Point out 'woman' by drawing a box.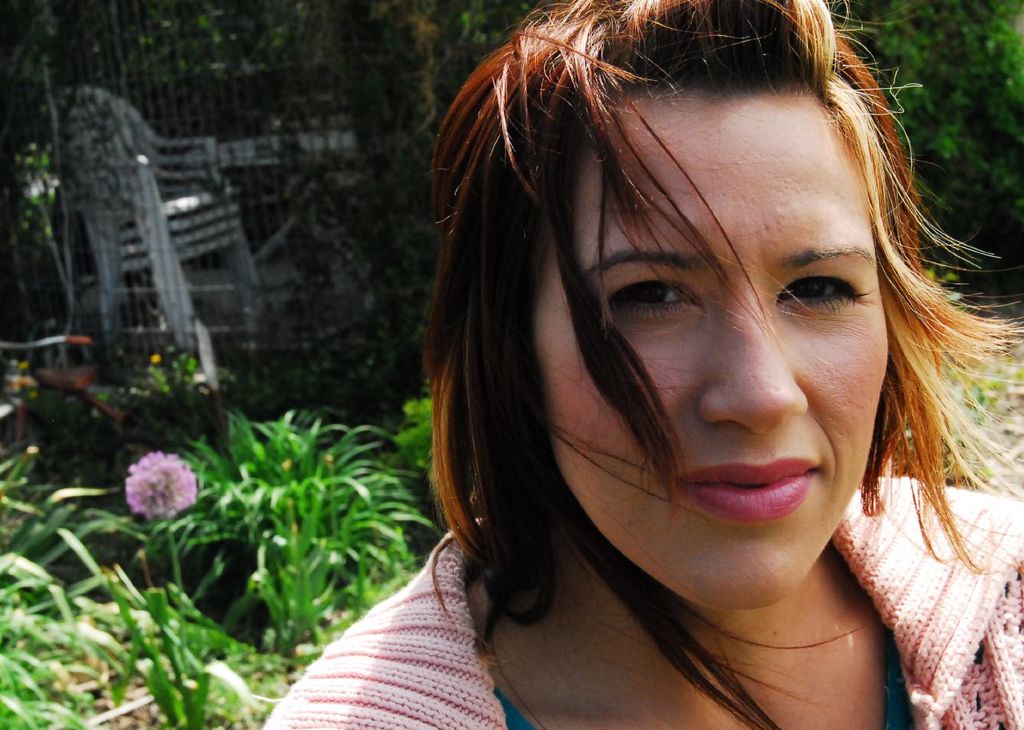
242/49/1023/717.
